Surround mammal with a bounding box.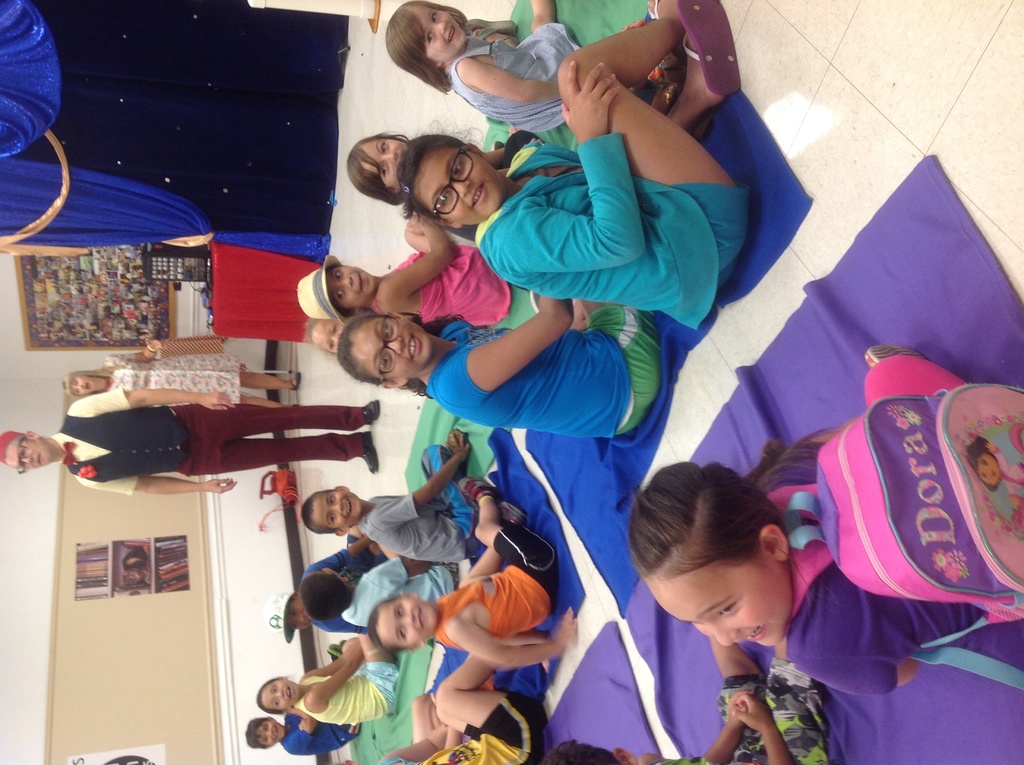
crop(539, 639, 824, 764).
